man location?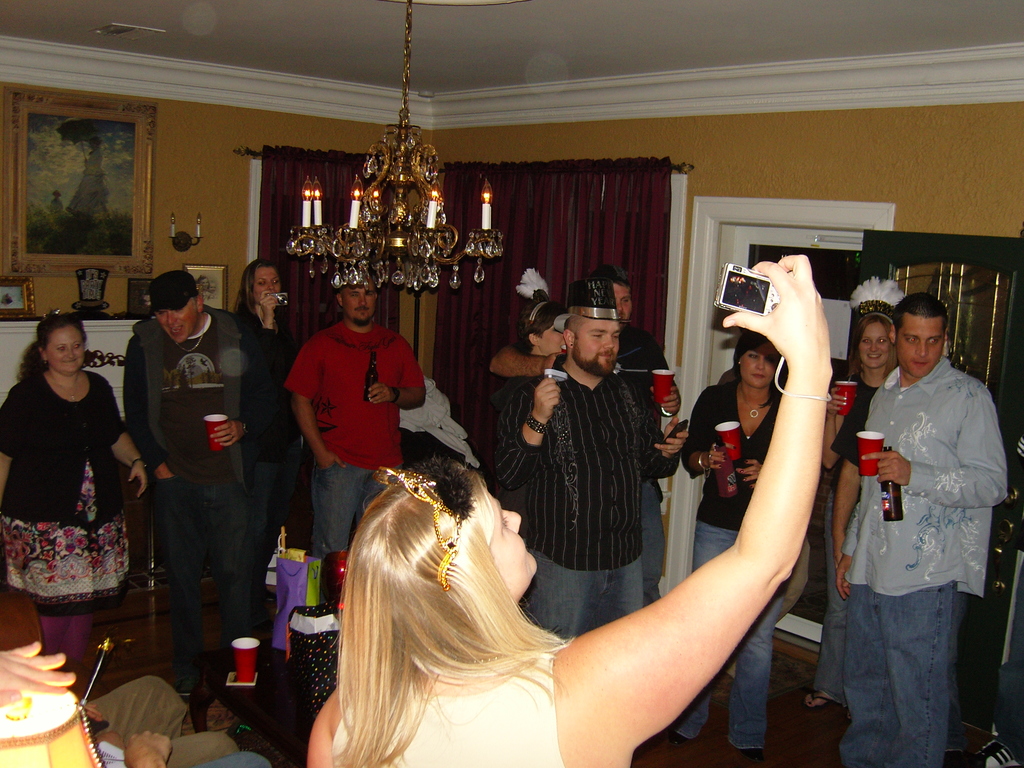
491, 278, 683, 647
